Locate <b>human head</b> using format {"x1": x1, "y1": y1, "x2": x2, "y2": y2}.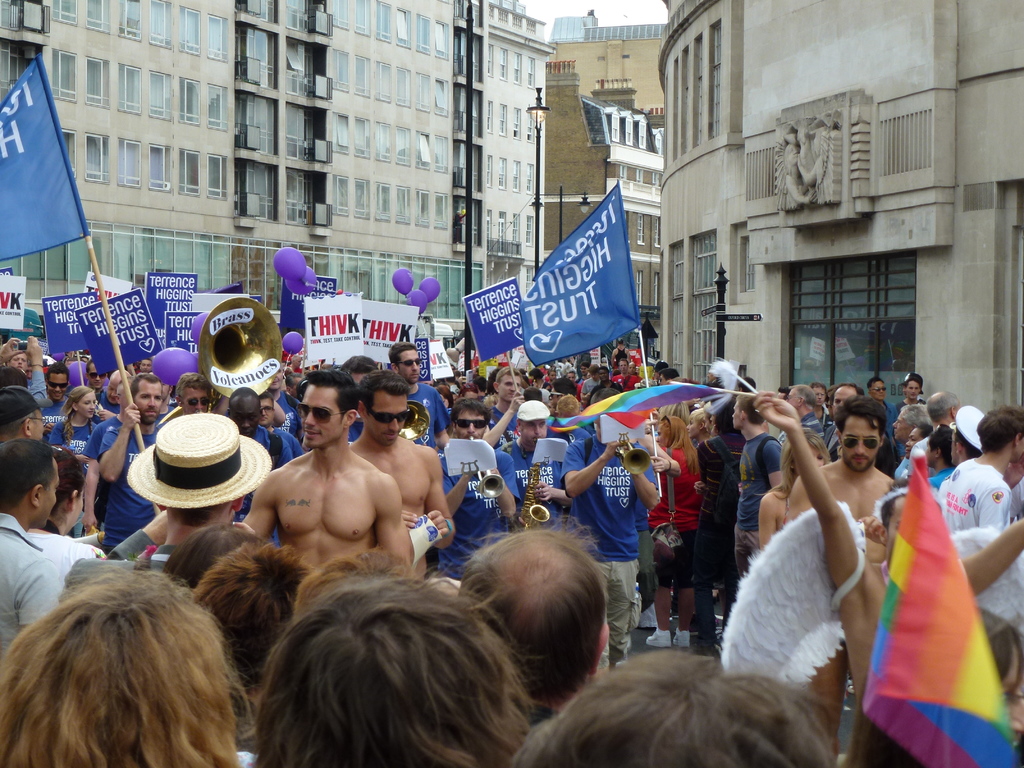
{"x1": 789, "y1": 426, "x2": 829, "y2": 477}.
